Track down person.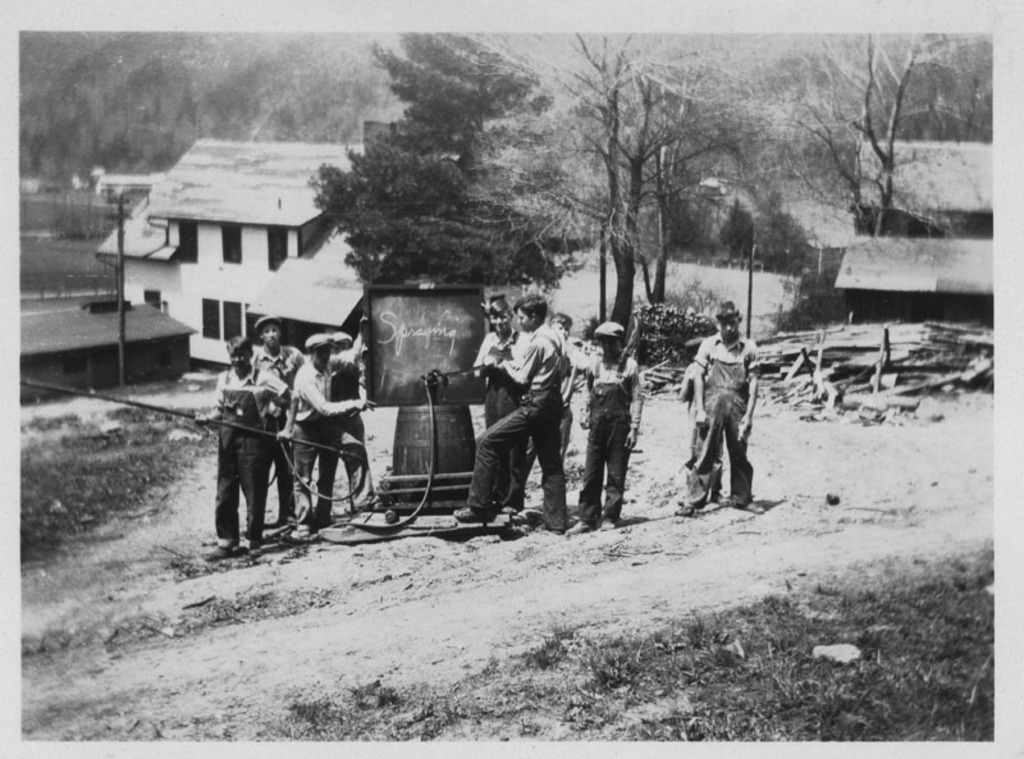
Tracked to select_region(255, 308, 301, 541).
